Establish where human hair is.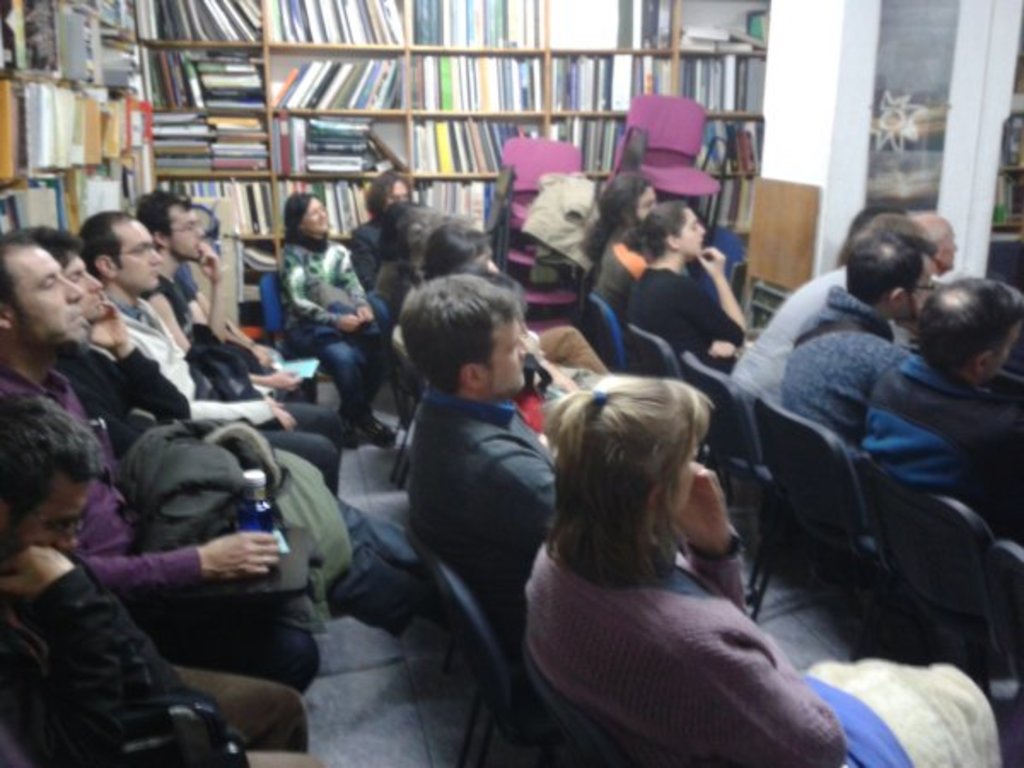
Established at locate(845, 224, 939, 309).
